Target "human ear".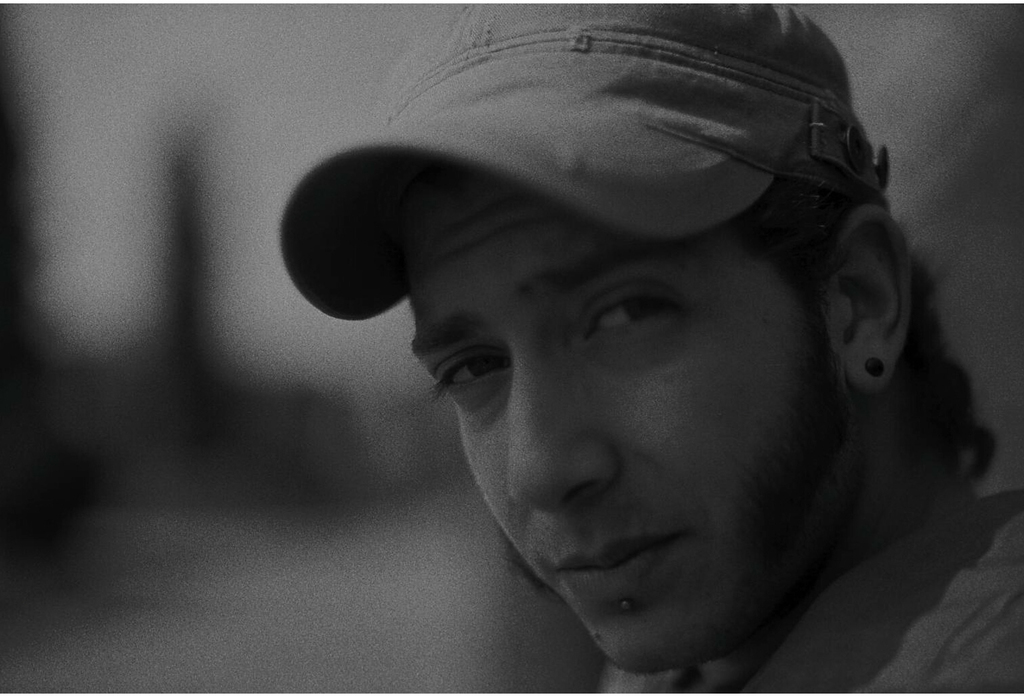
Target region: [817,202,915,399].
